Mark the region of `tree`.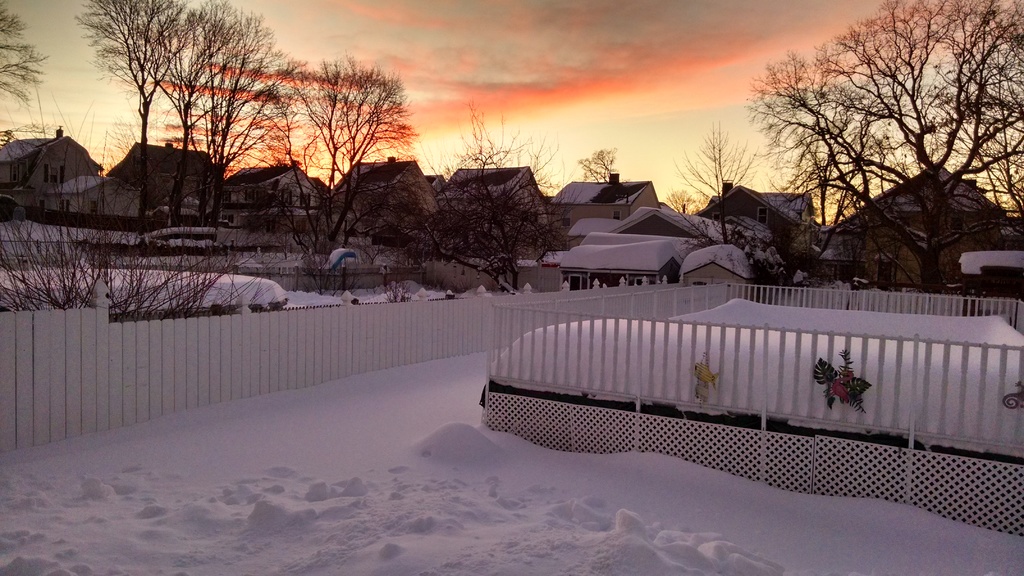
Region: (746,13,1005,302).
